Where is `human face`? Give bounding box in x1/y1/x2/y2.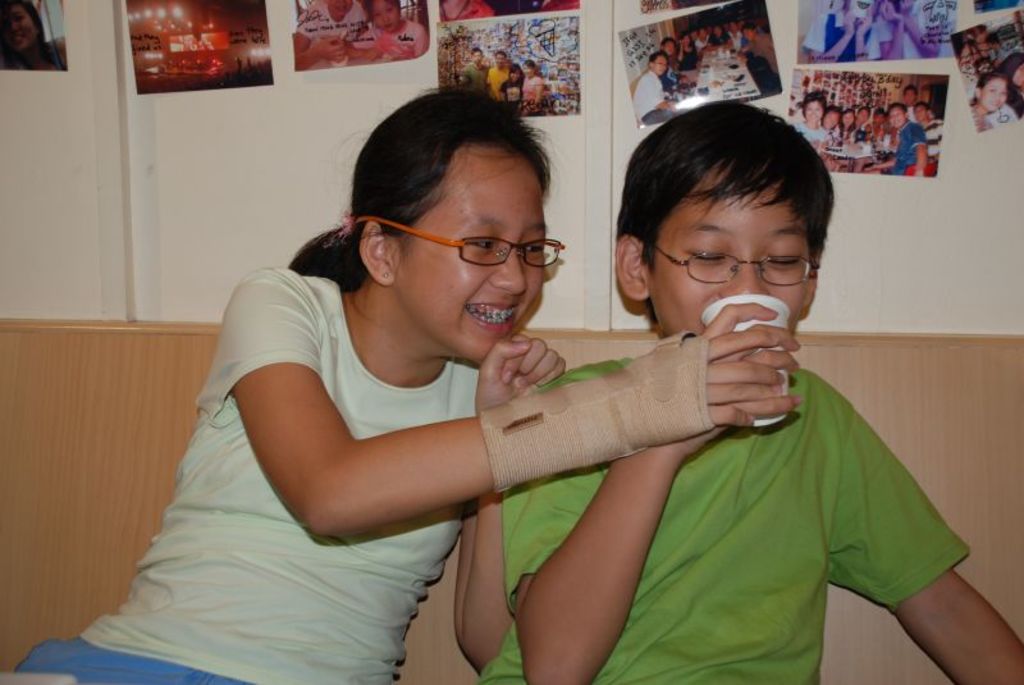
398/111/561/366.
